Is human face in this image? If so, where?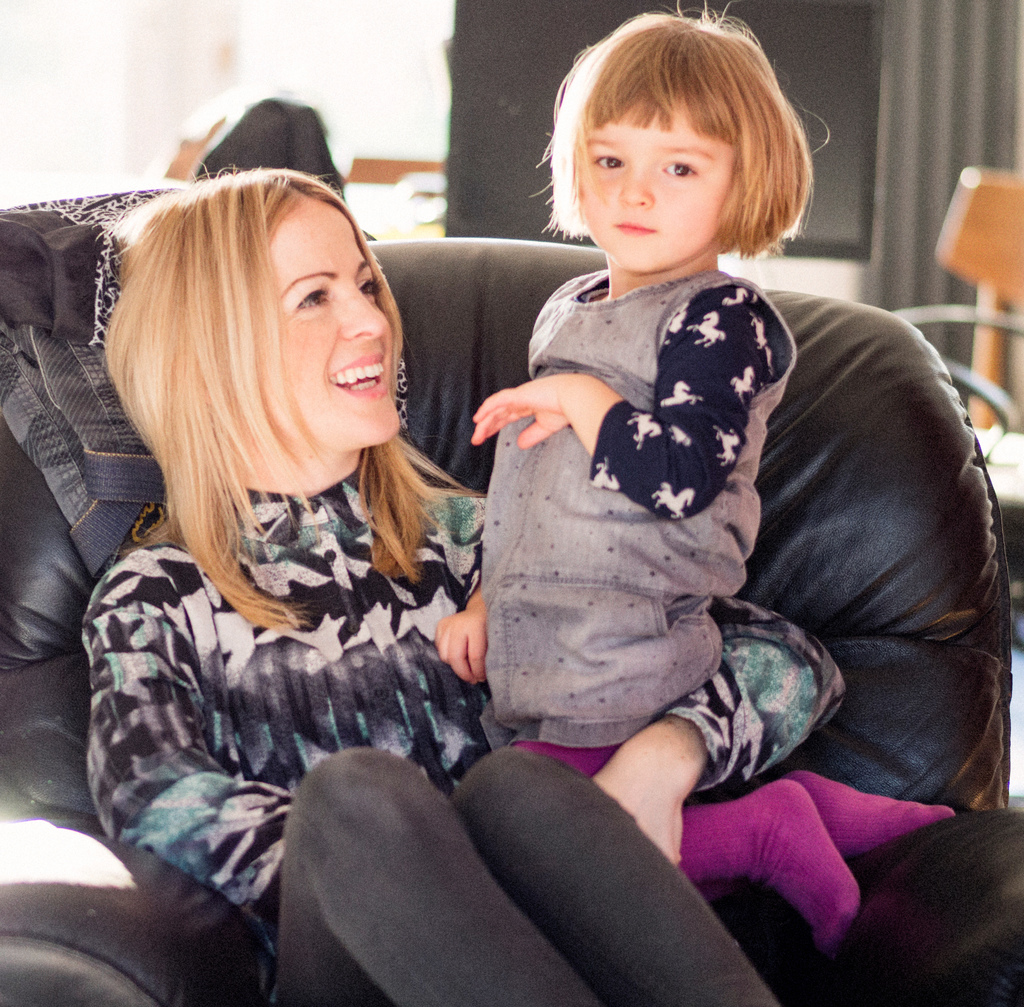
Yes, at box(573, 105, 726, 270).
